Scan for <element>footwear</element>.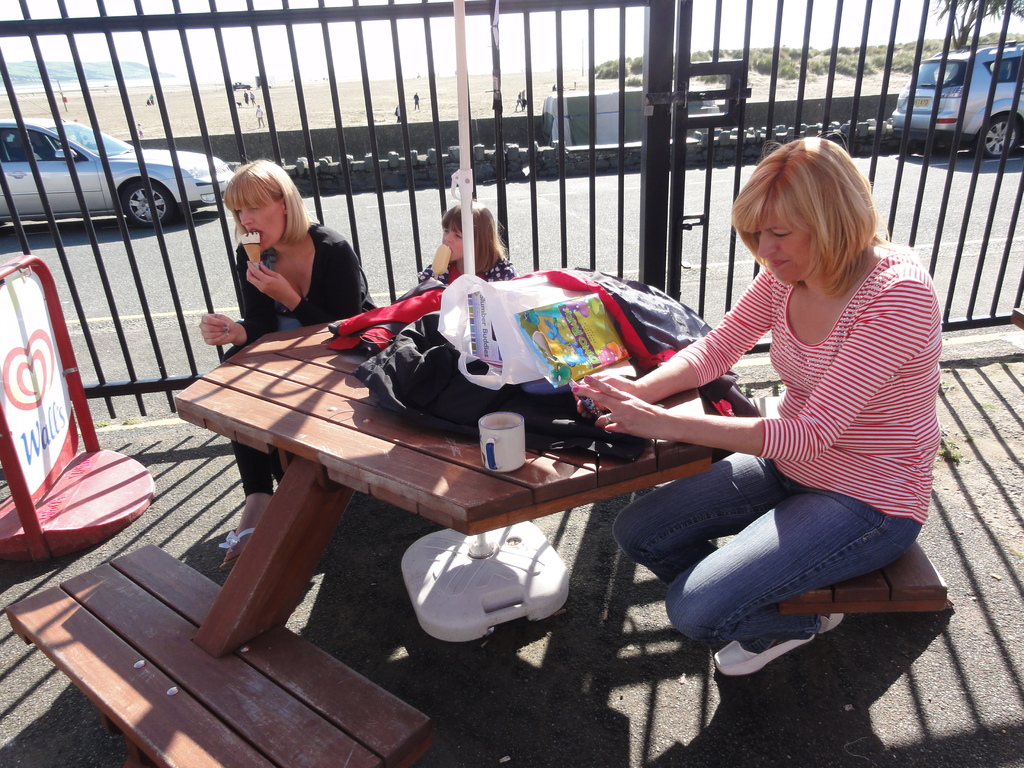
Scan result: region(709, 632, 815, 676).
